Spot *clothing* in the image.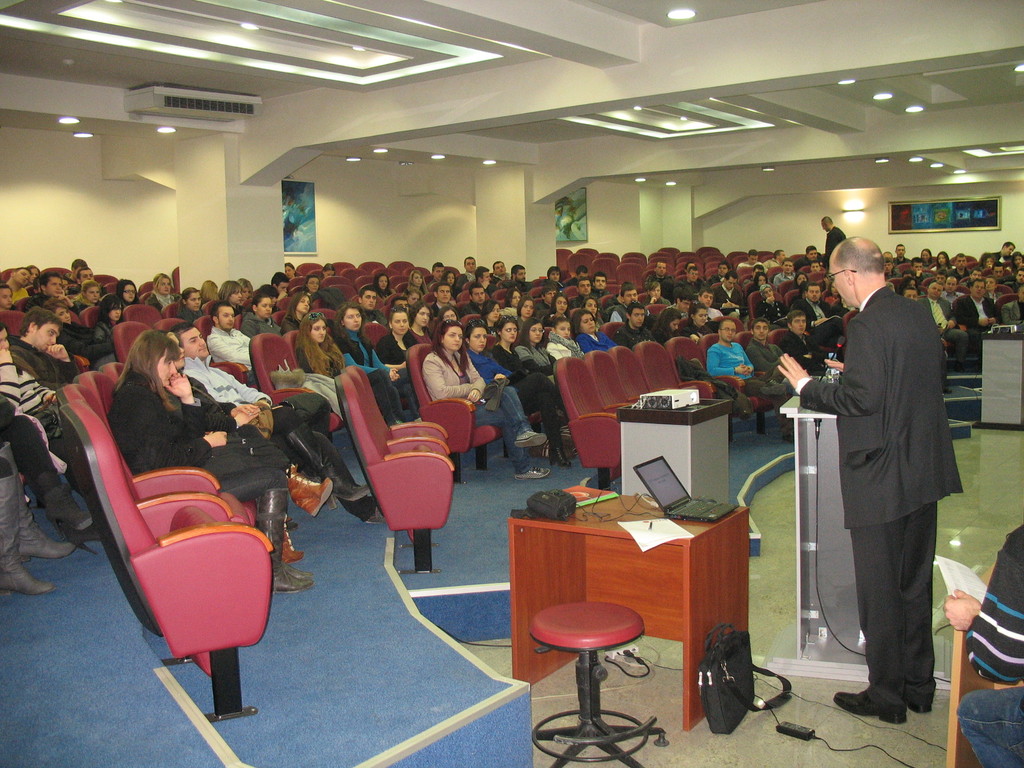
*clothing* found at bbox=[746, 339, 778, 378].
